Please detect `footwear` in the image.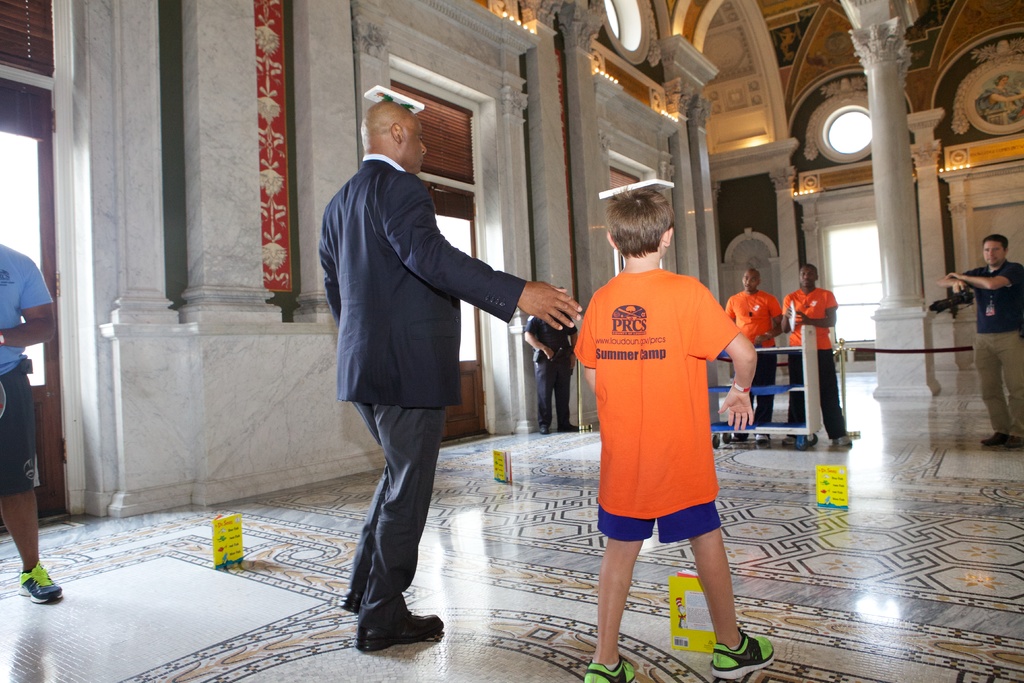
1006,434,1023,449.
